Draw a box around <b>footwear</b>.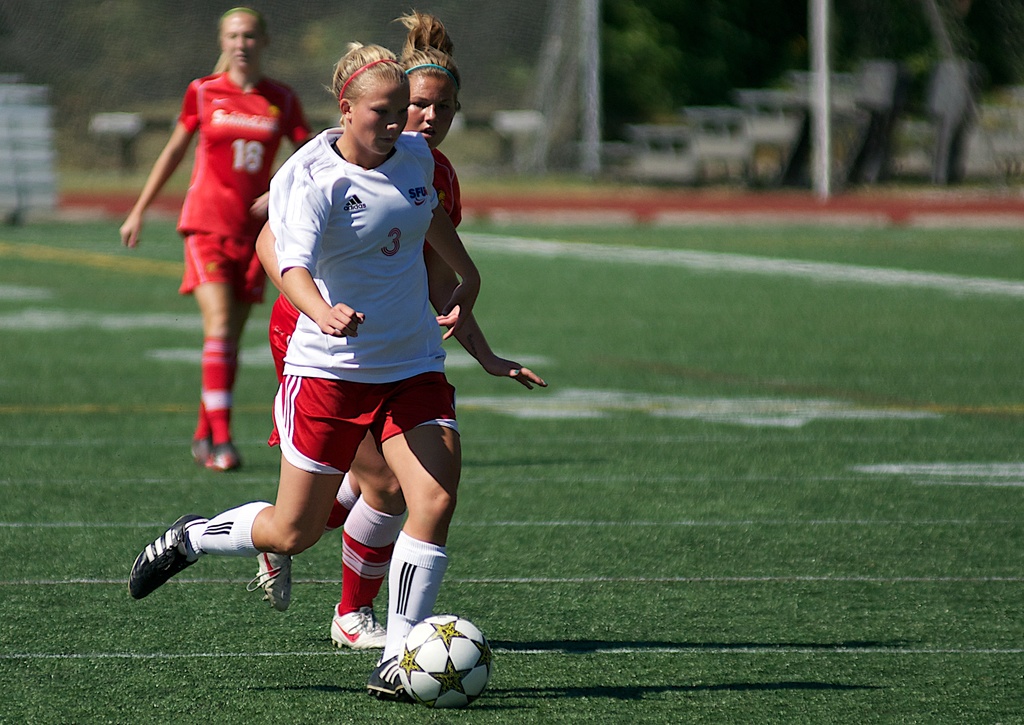
l=364, t=651, r=410, b=699.
